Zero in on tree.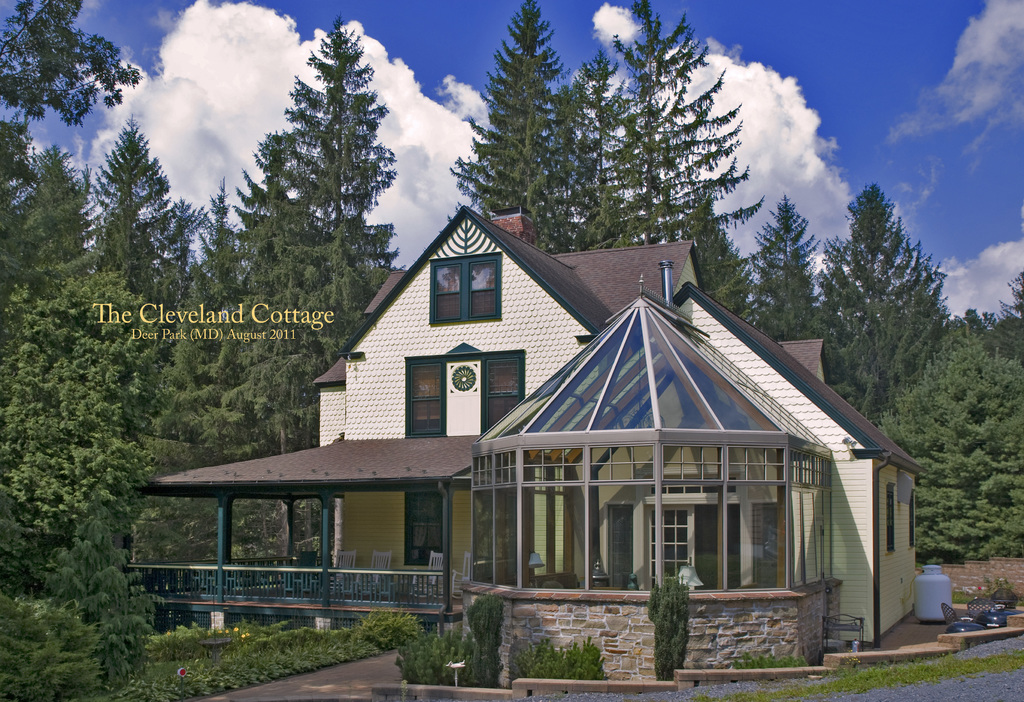
Zeroed in: (733, 214, 818, 334).
